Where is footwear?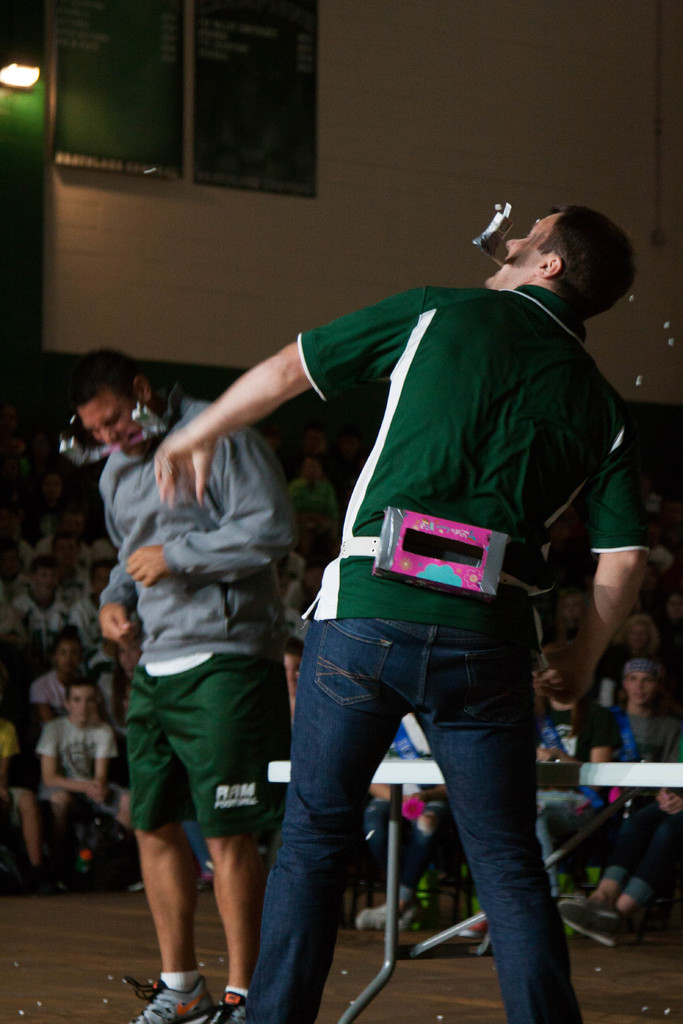
(554,892,635,953).
